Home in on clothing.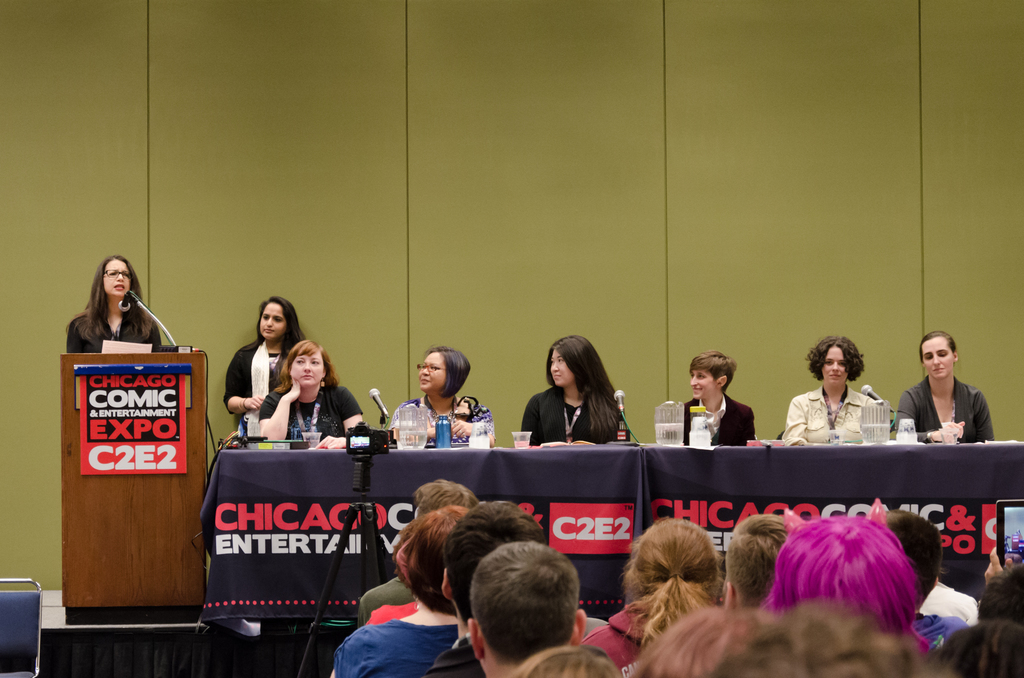
Homed in at [388, 393, 495, 440].
